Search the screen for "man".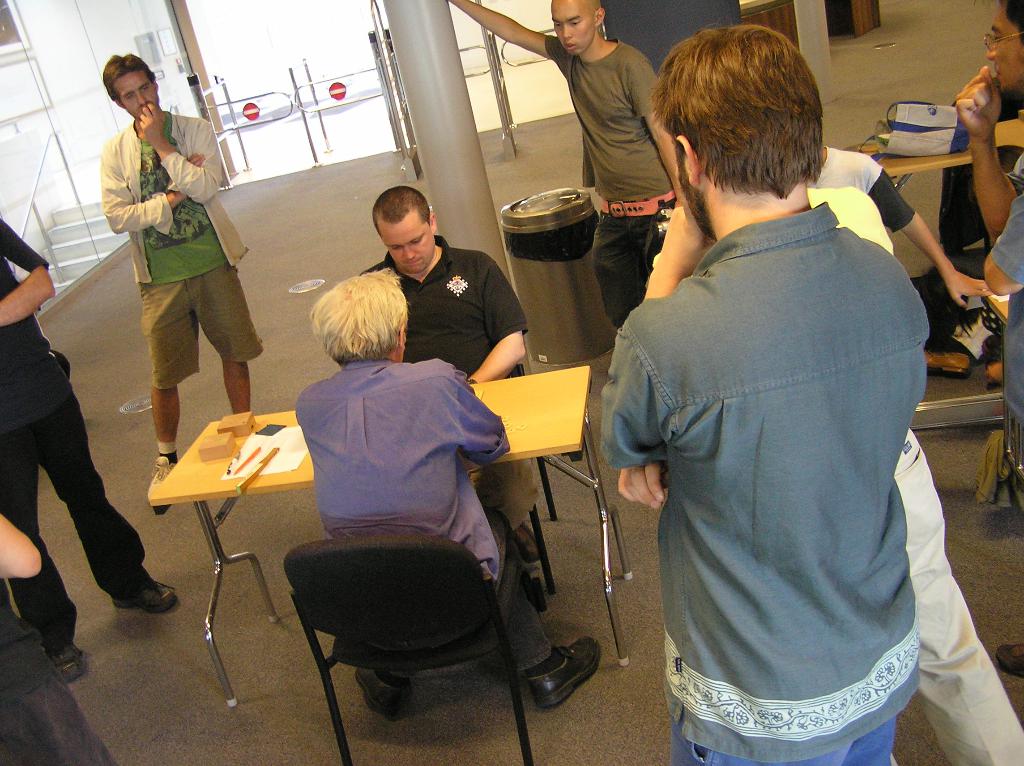
Found at bbox=[435, 0, 685, 351].
